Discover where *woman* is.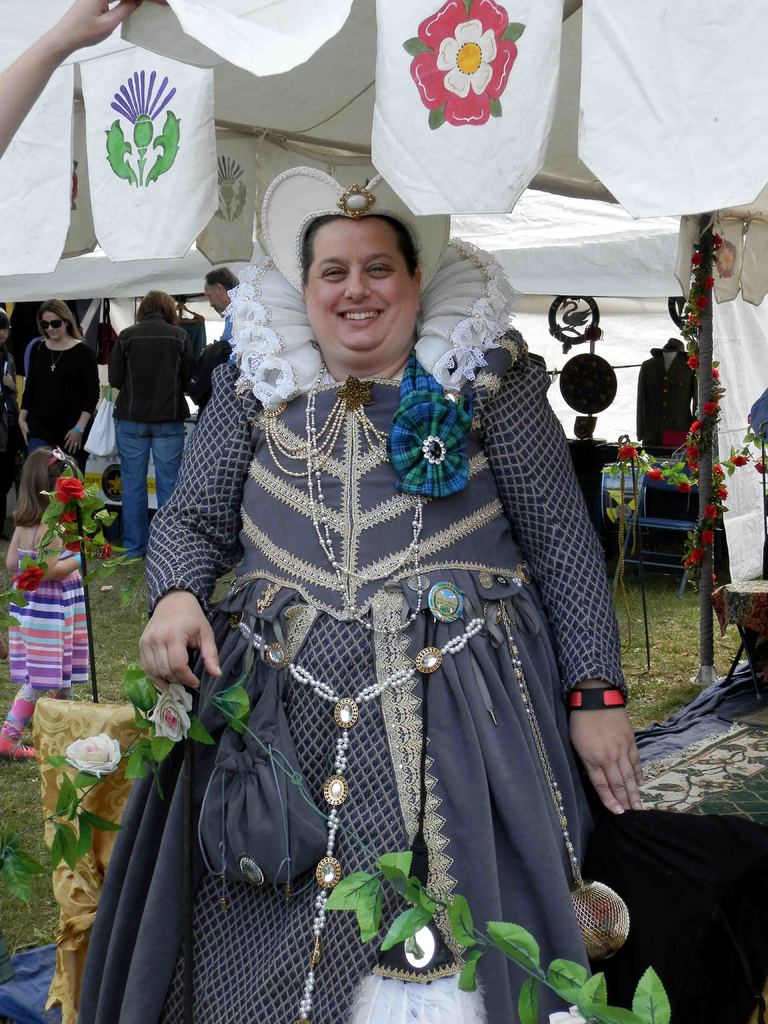
Discovered at 104/291/189/563.
